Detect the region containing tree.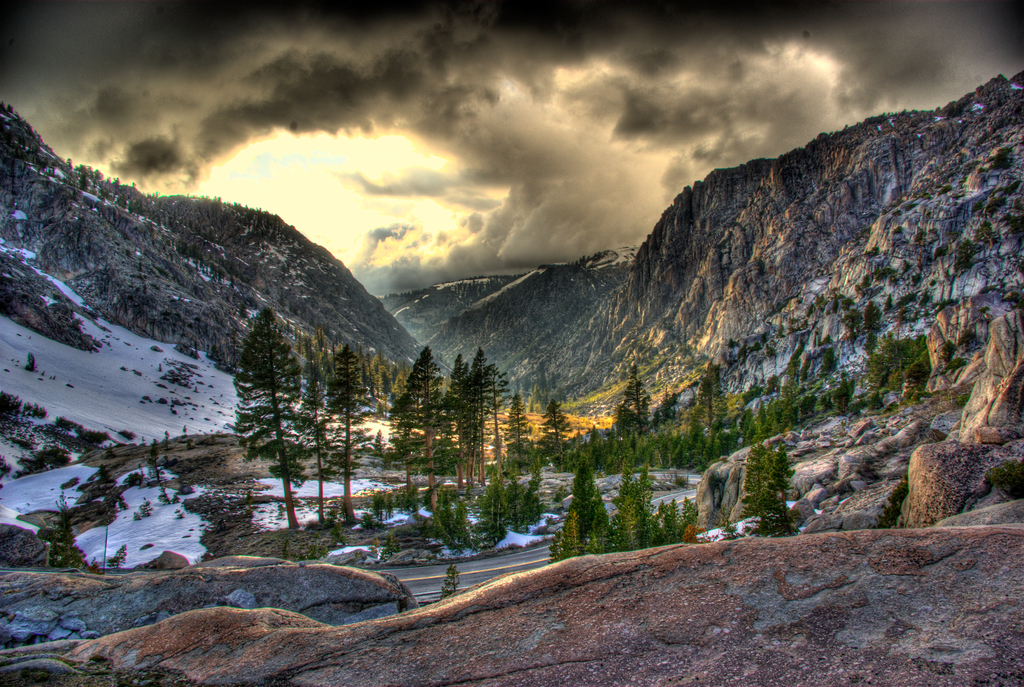
l=543, t=396, r=568, b=463.
